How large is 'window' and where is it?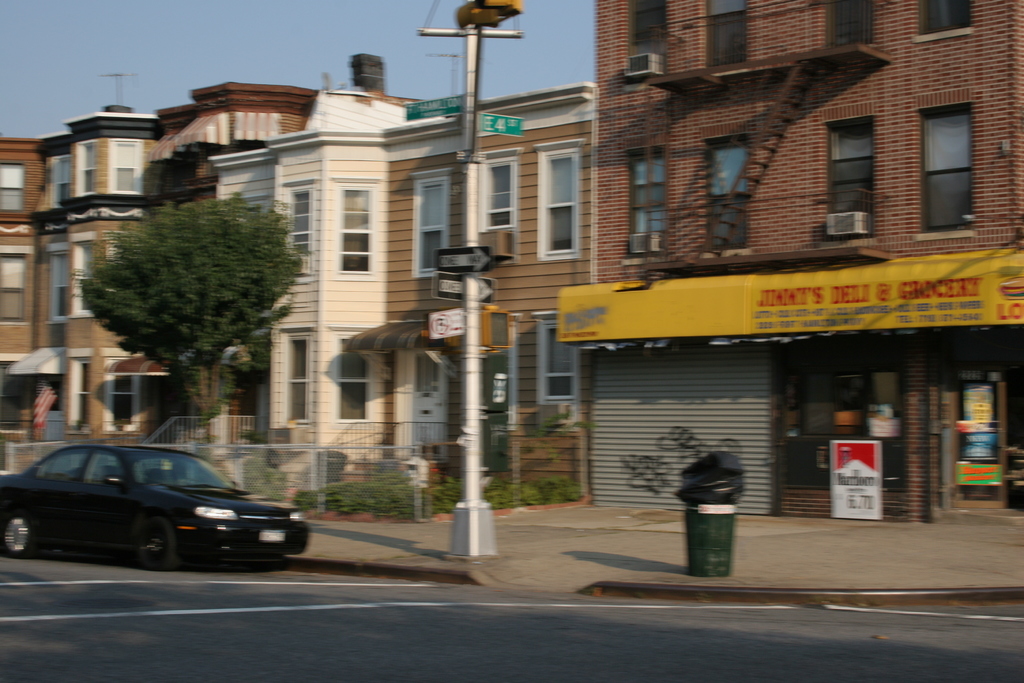
Bounding box: pyautogui.locateOnScreen(67, 227, 106, 318).
